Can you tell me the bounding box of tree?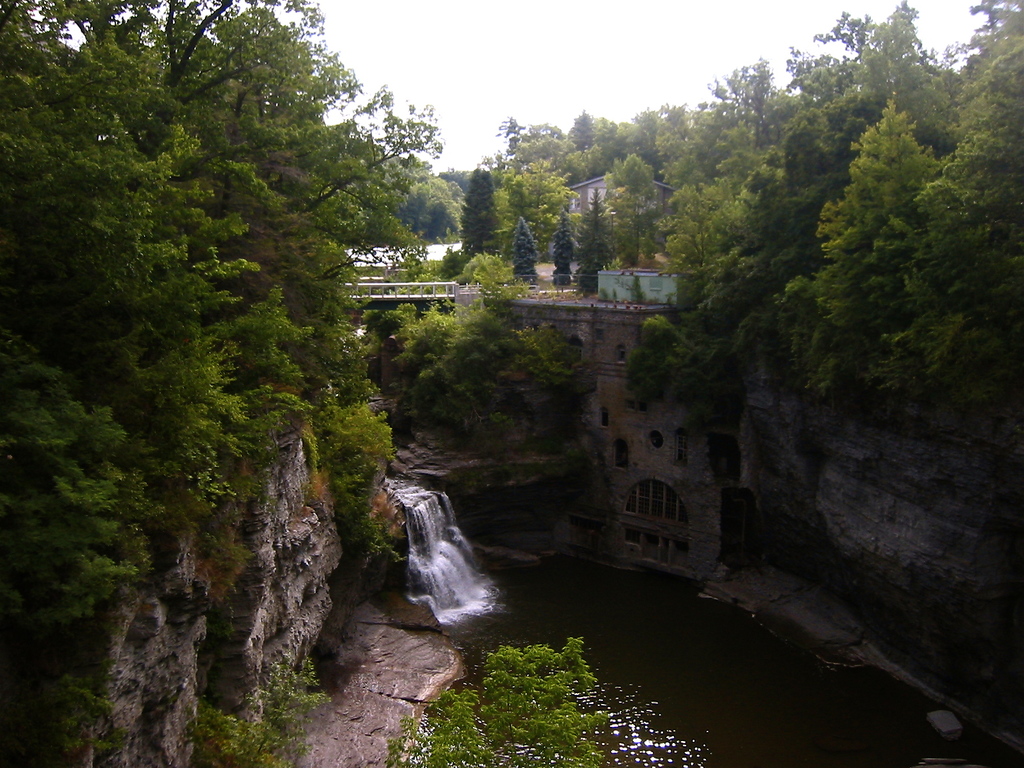
bbox=(514, 218, 535, 283).
